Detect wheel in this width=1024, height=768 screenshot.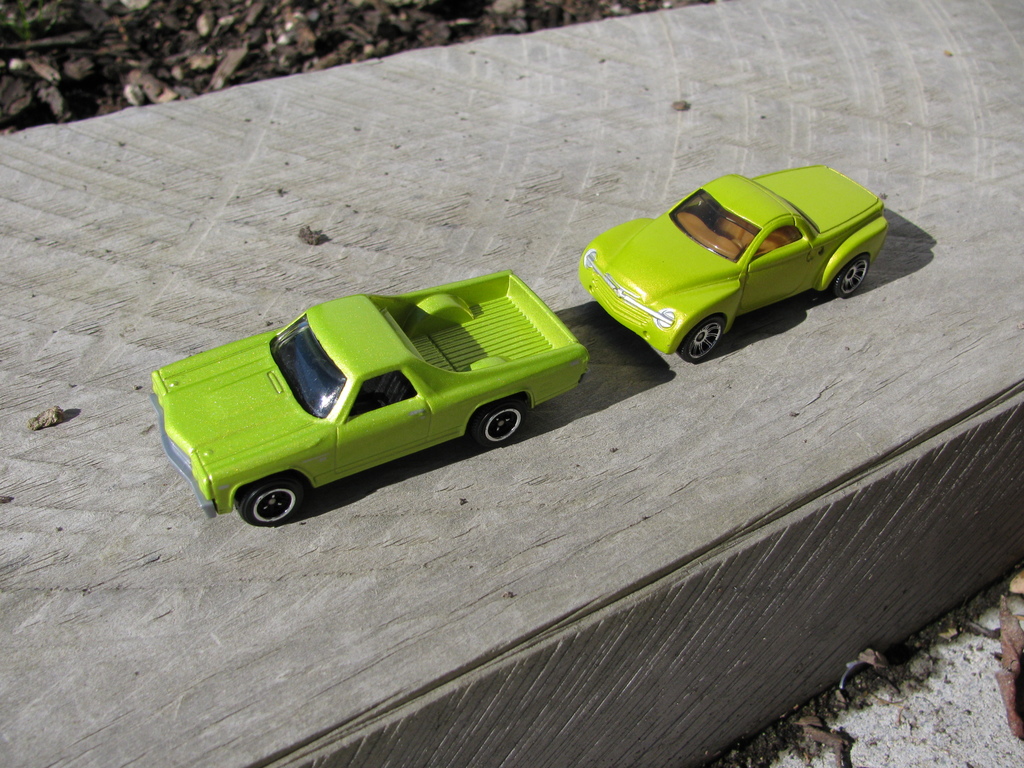
Detection: locate(678, 320, 714, 367).
